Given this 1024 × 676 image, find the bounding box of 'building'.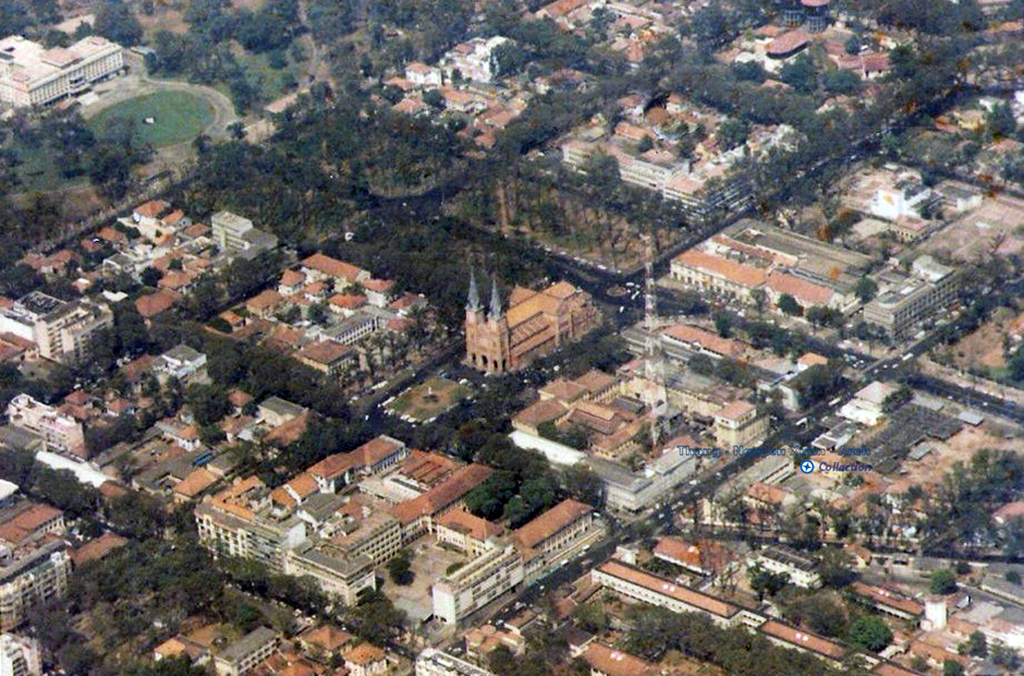
x1=0, y1=197, x2=296, y2=371.
